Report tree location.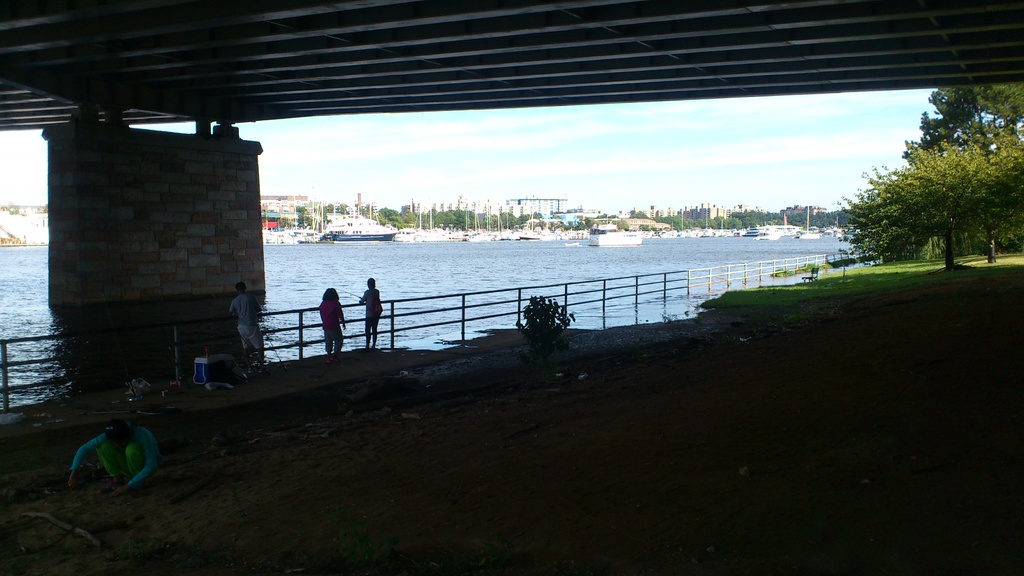
Report: x1=907 y1=87 x2=1023 y2=264.
